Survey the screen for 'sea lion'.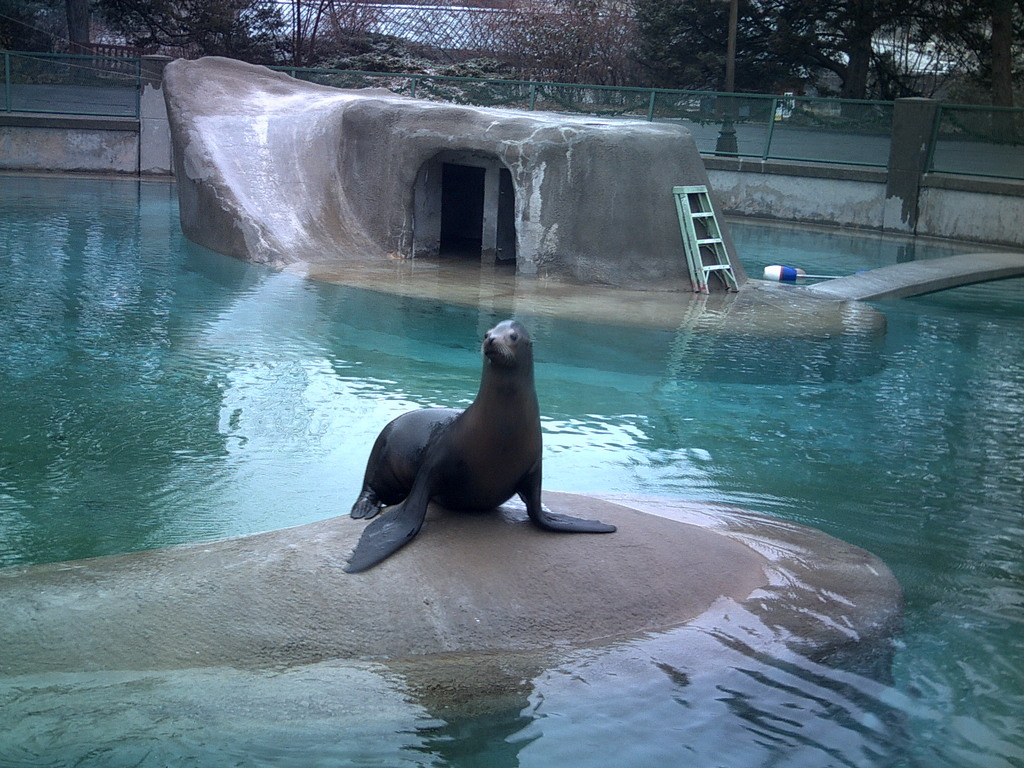
Survey found: 344 317 621 575.
